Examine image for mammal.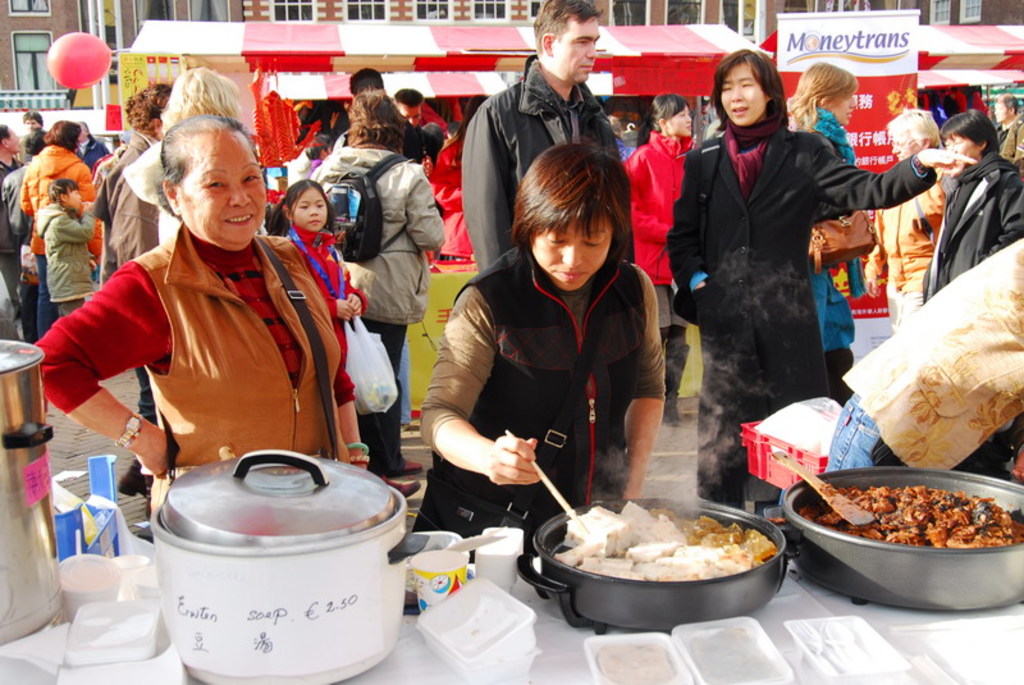
Examination result: (left=622, top=92, right=698, bottom=426).
